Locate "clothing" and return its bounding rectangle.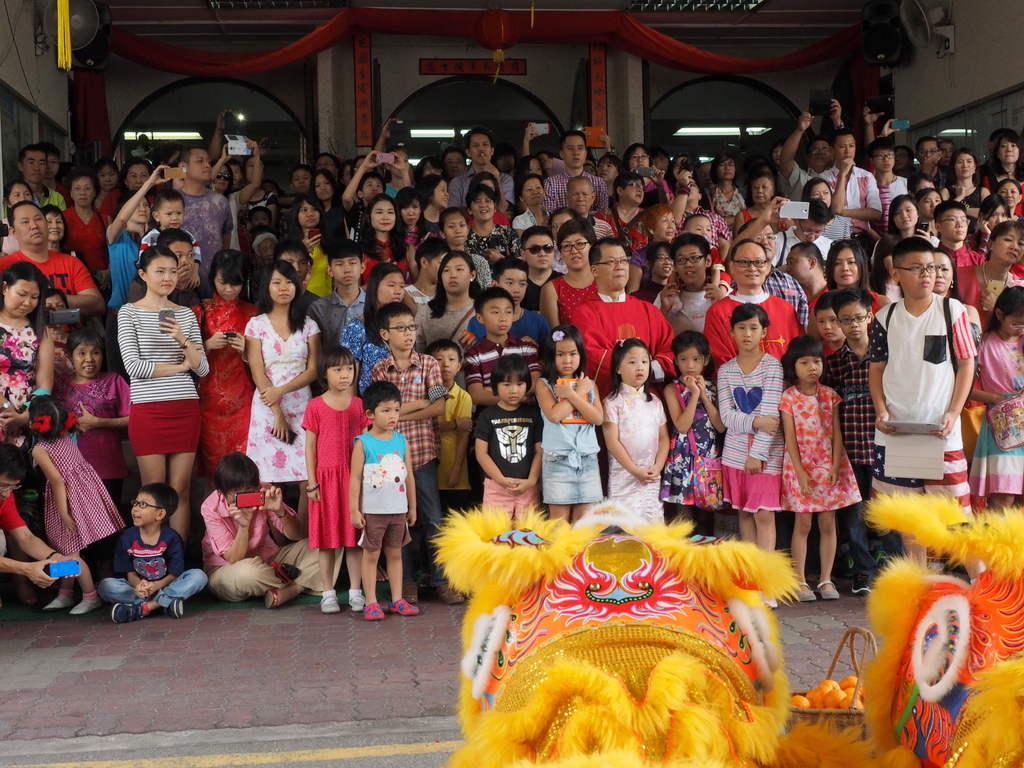
Rect(774, 387, 857, 505).
